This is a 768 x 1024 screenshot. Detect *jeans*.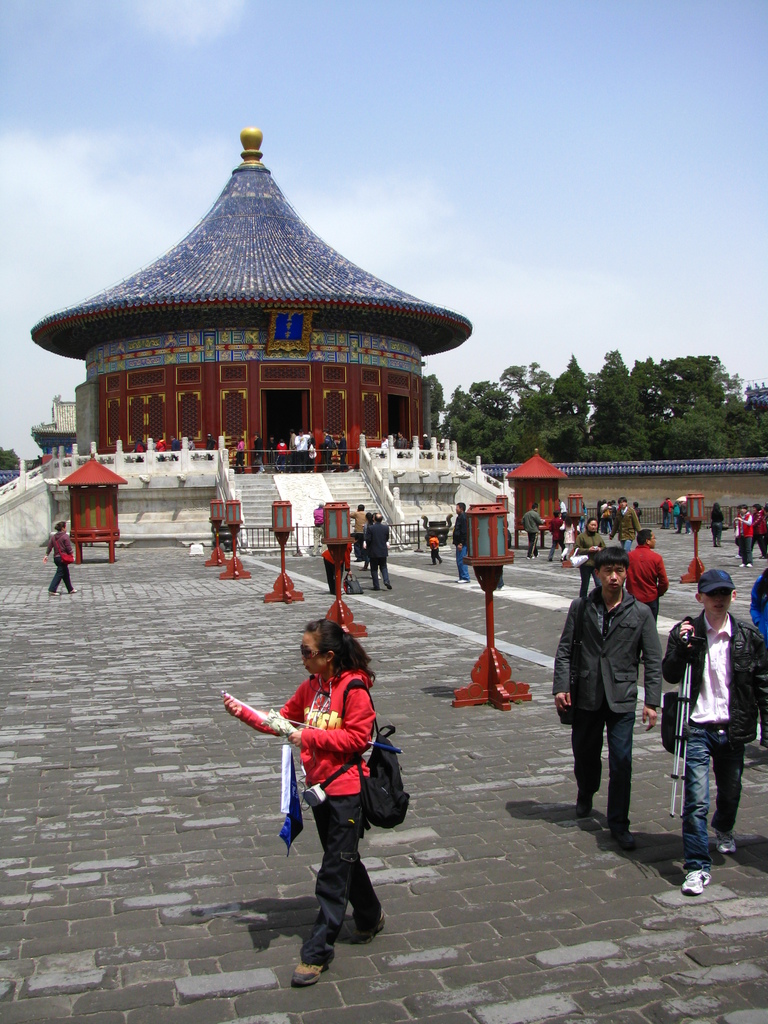
(left=664, top=512, right=668, bottom=528).
